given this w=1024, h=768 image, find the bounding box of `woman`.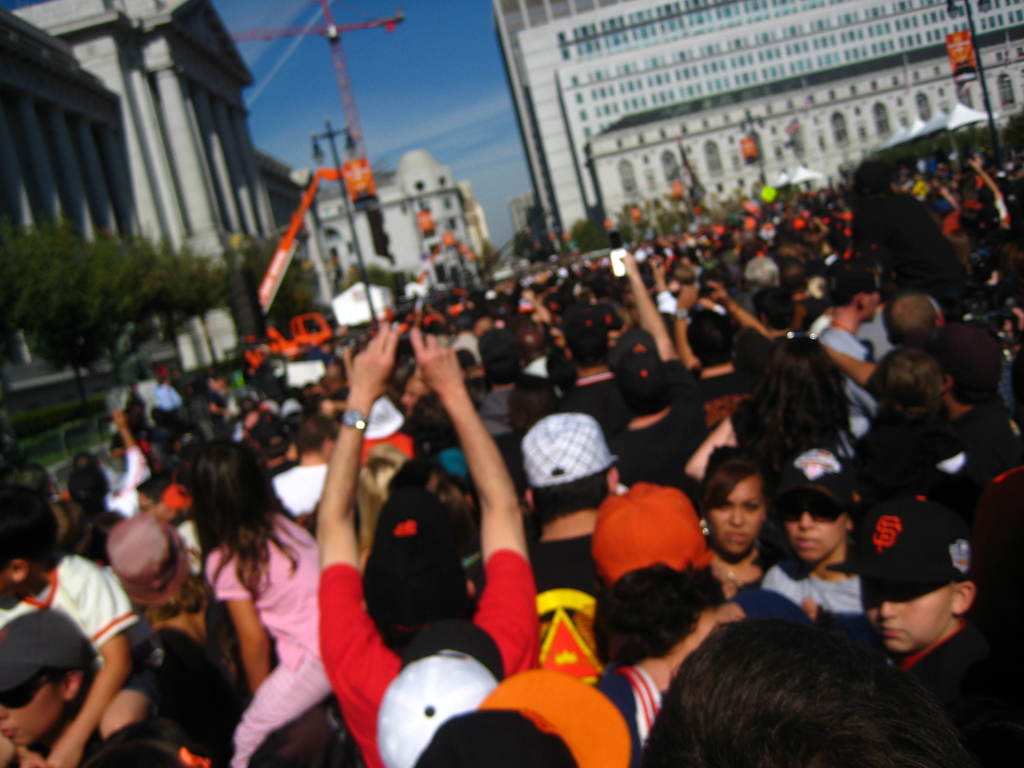
x1=763 y1=447 x2=868 y2=625.
